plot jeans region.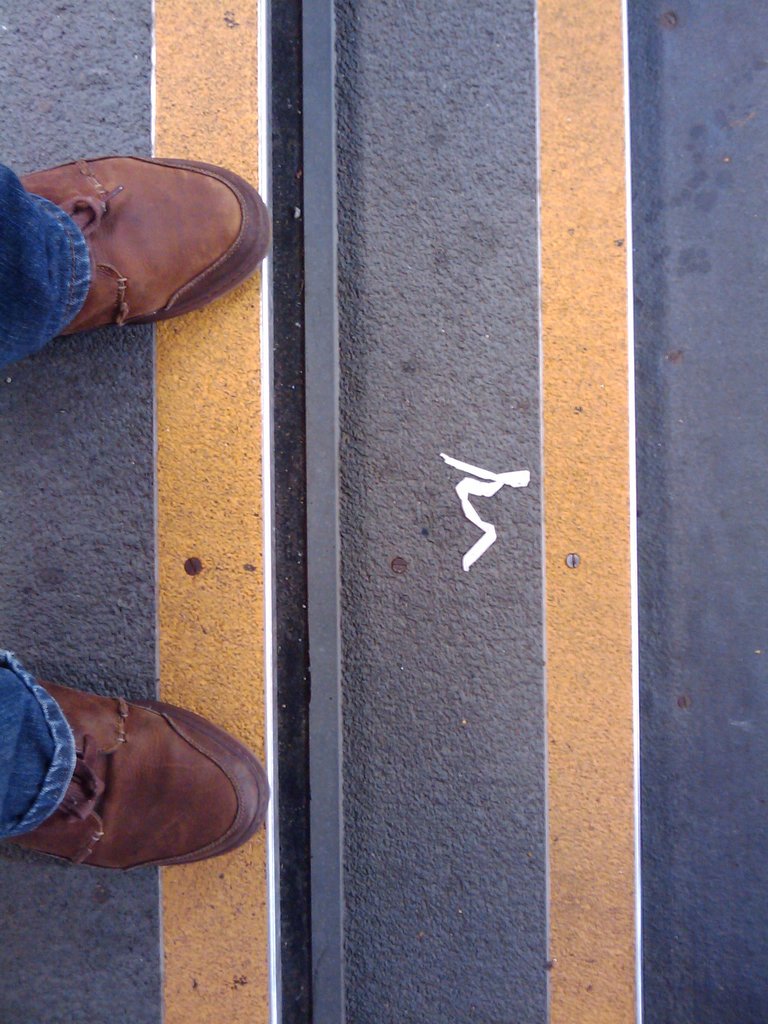
Plotted at <bbox>0, 164, 90, 840</bbox>.
